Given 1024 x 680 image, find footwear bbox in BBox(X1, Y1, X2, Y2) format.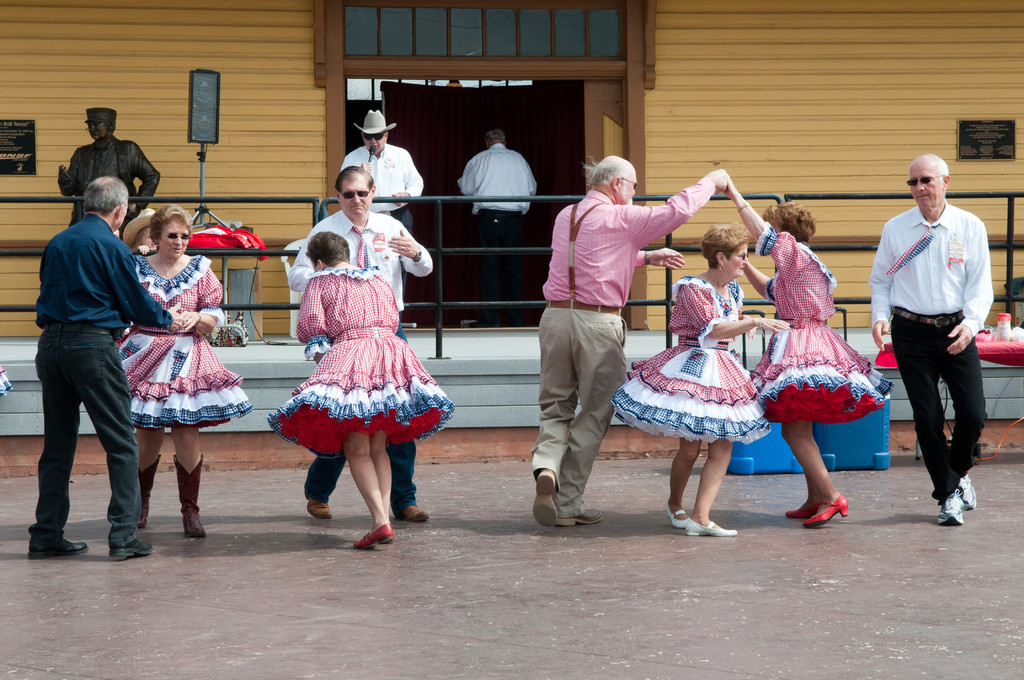
BBox(179, 516, 207, 540).
